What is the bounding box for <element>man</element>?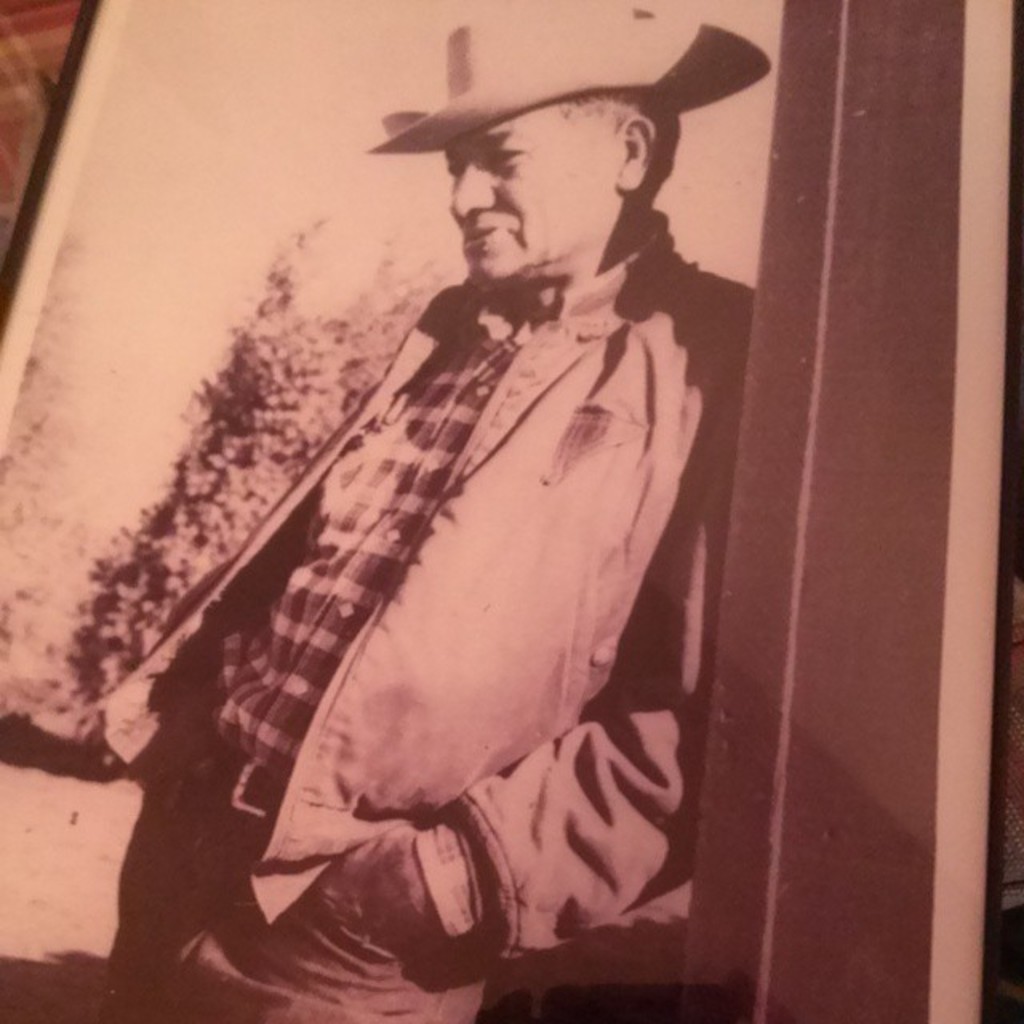
98, 45, 757, 989.
